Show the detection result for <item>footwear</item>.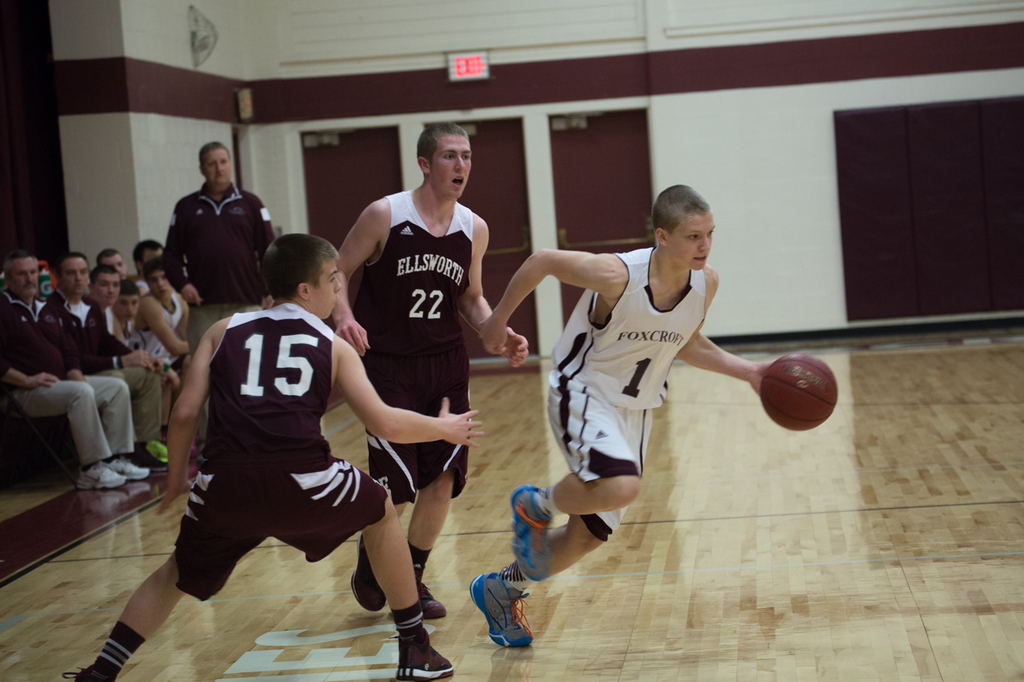
81,457,125,489.
